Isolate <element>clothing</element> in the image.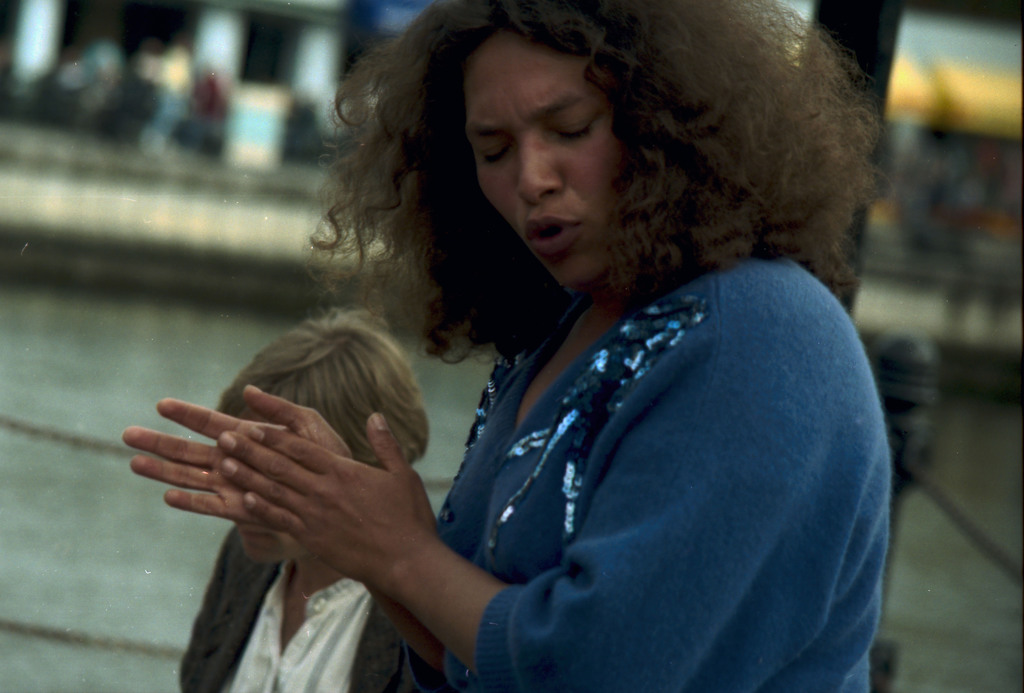
Isolated region: BBox(180, 526, 436, 692).
